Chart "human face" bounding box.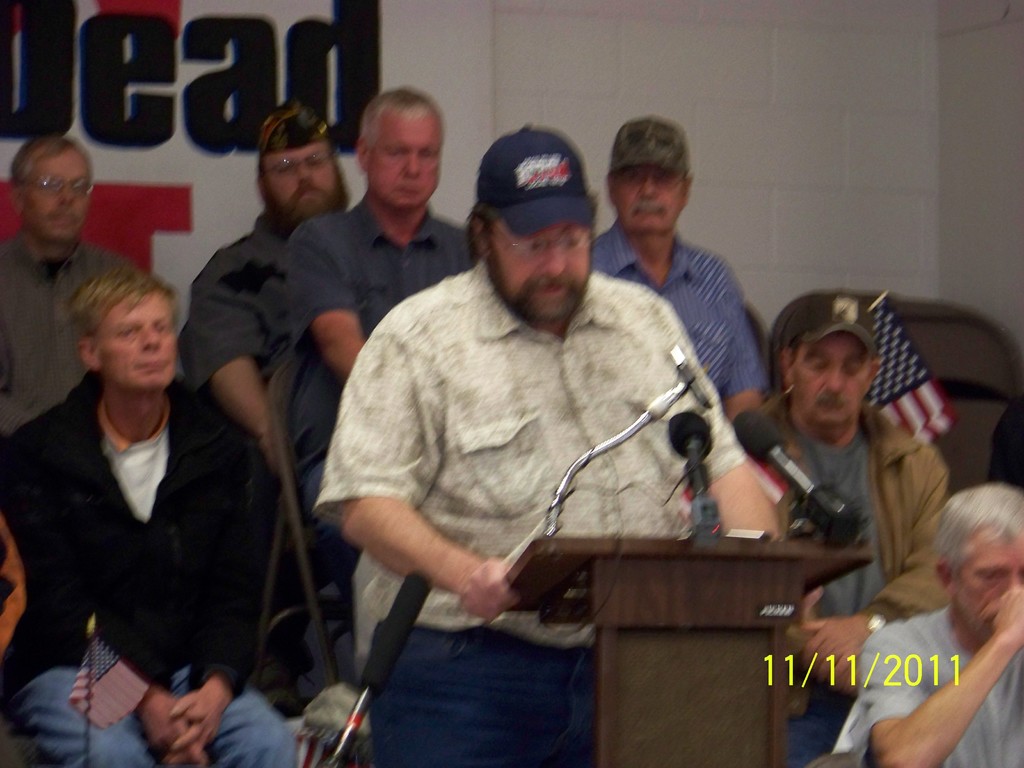
Charted: {"left": 271, "top": 147, "right": 338, "bottom": 216}.
